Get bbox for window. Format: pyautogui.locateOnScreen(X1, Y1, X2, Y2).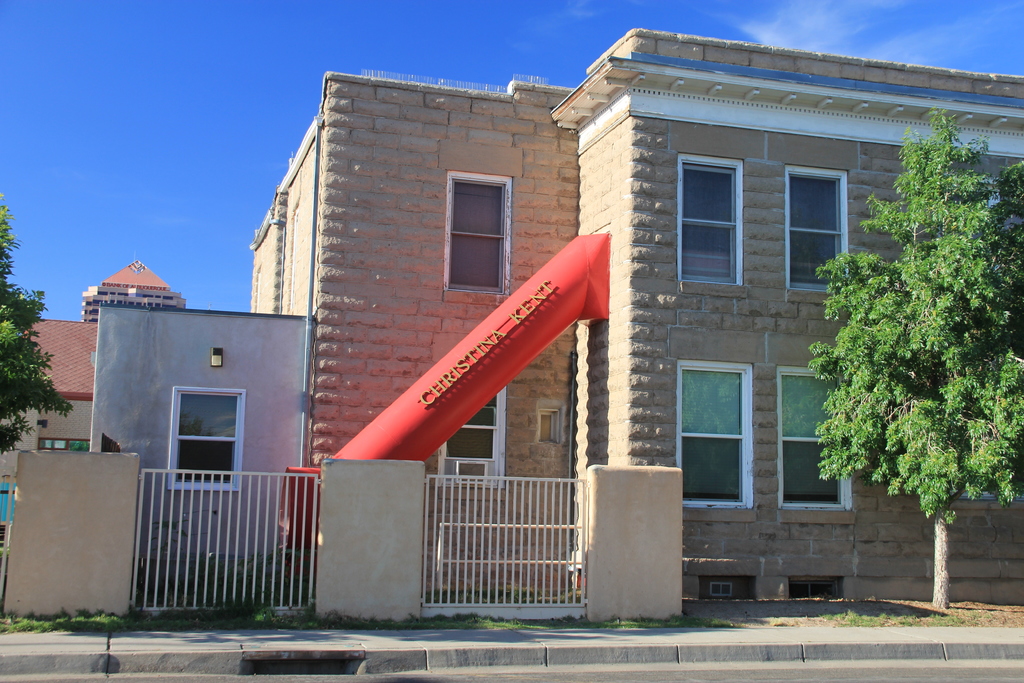
pyautogui.locateOnScreen(676, 361, 755, 511).
